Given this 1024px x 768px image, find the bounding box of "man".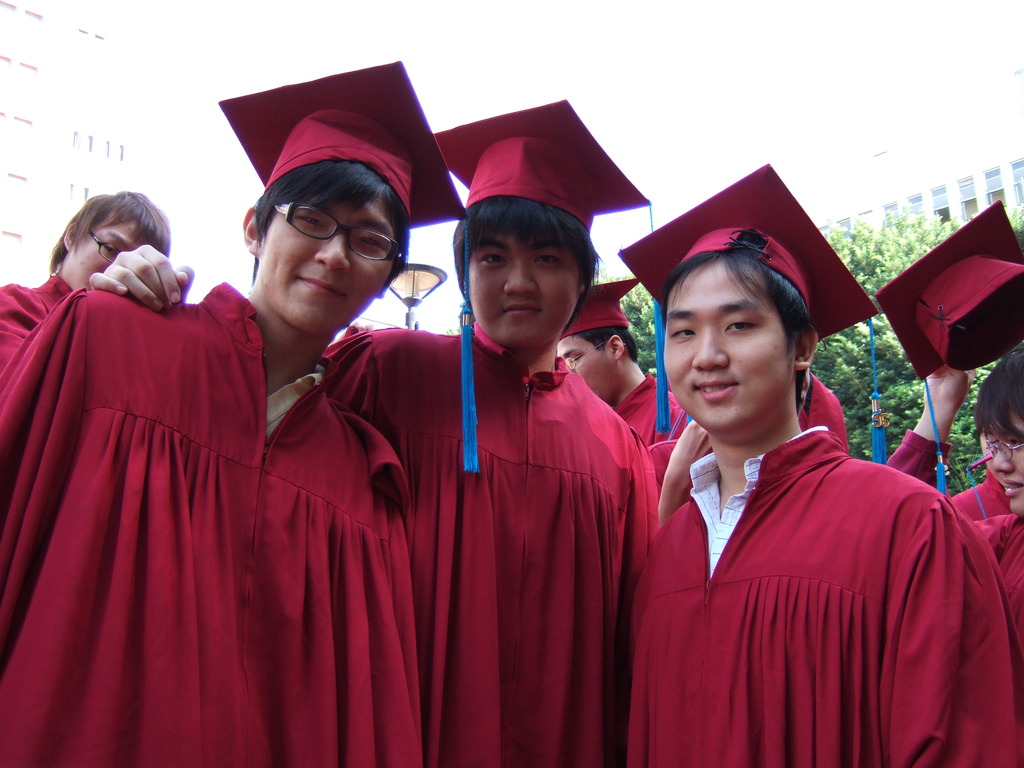
x1=614 y1=161 x2=1023 y2=764.
